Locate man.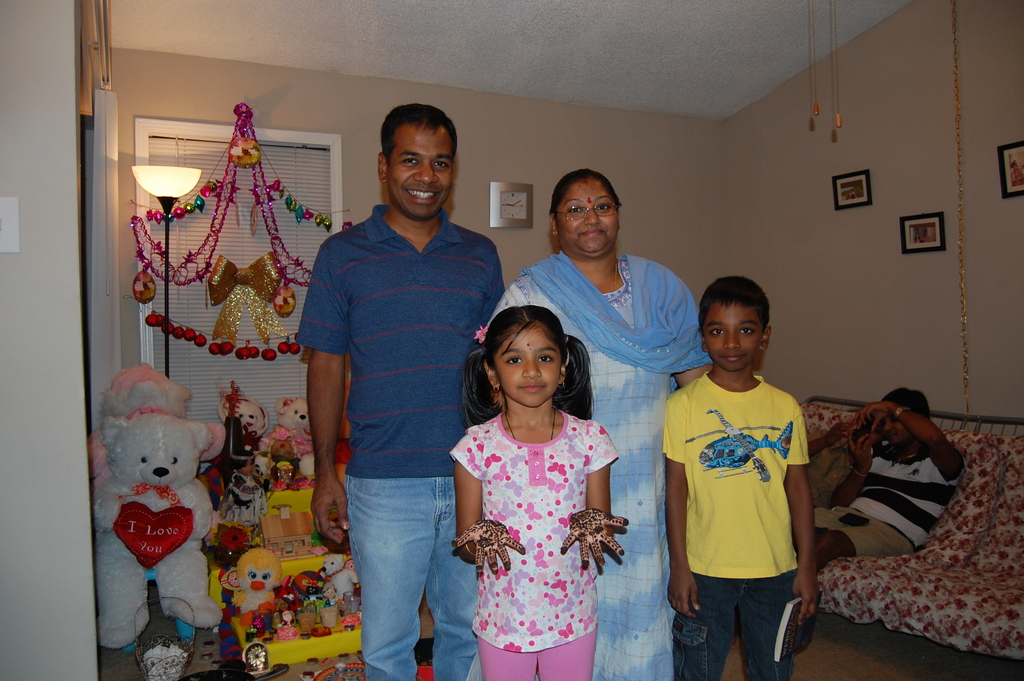
Bounding box: BBox(796, 382, 964, 657).
